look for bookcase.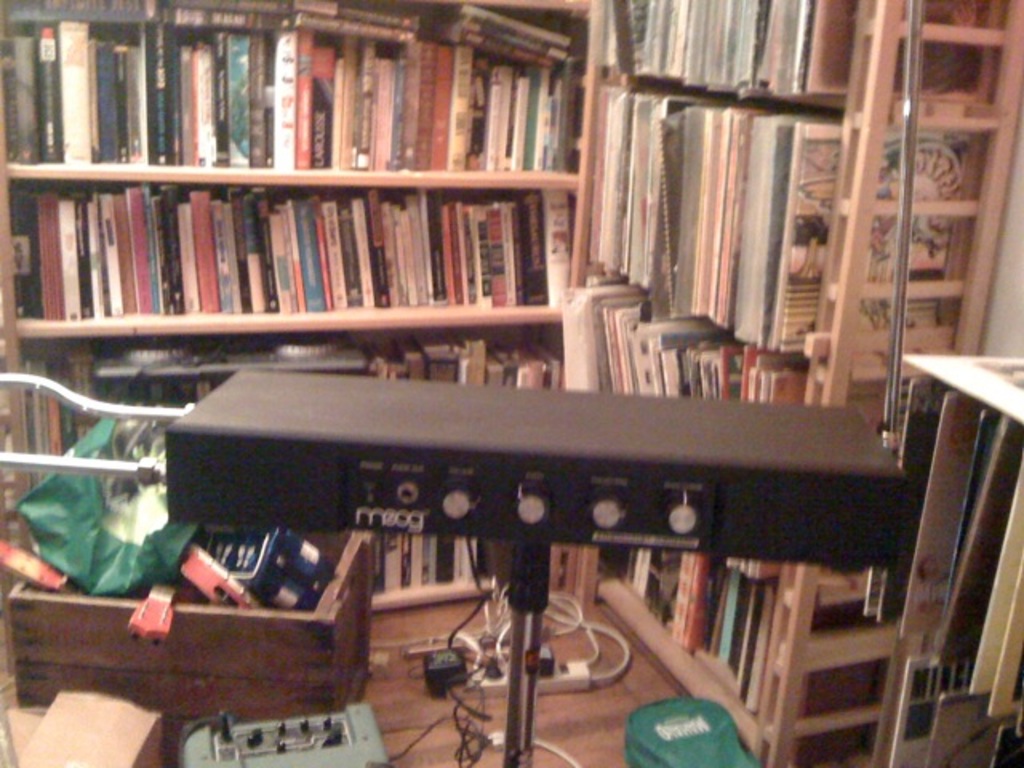
Found: locate(0, 0, 1022, 766).
